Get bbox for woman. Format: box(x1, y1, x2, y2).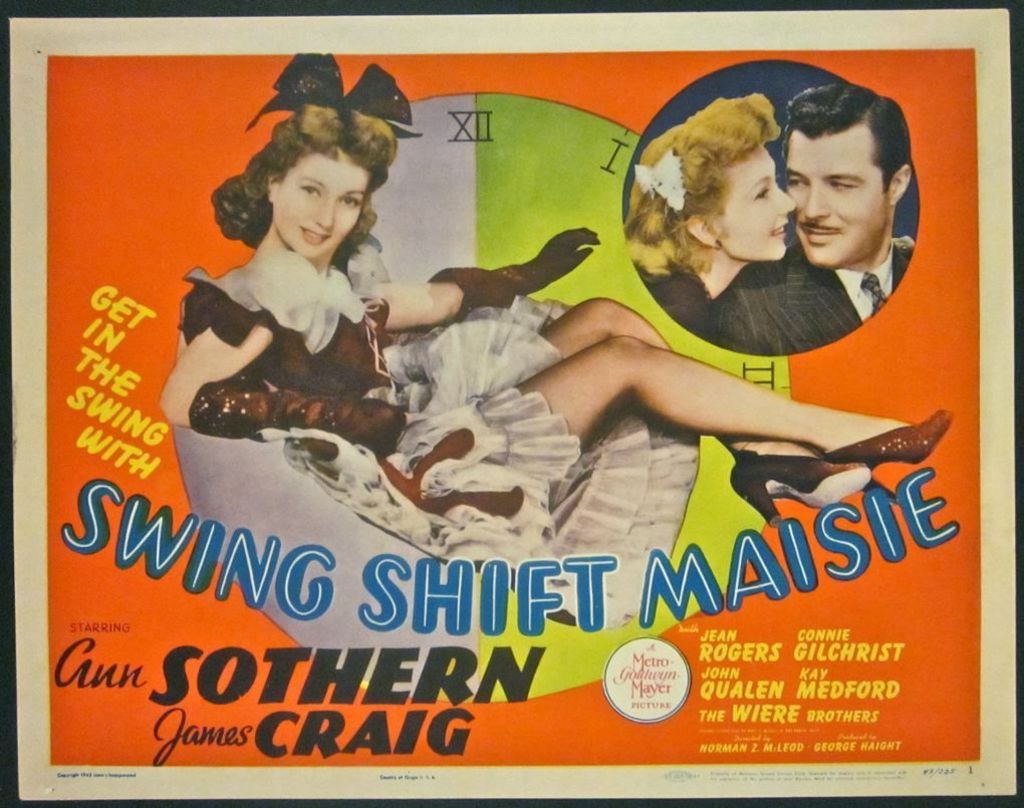
box(169, 53, 950, 582).
